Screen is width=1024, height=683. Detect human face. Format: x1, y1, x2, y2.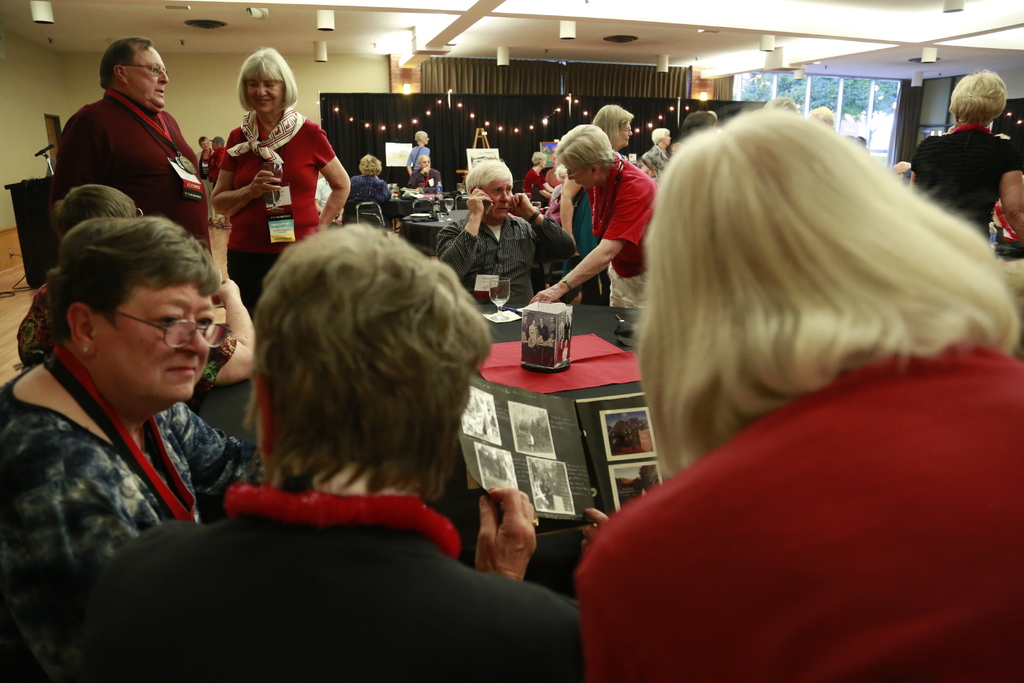
486, 179, 511, 220.
